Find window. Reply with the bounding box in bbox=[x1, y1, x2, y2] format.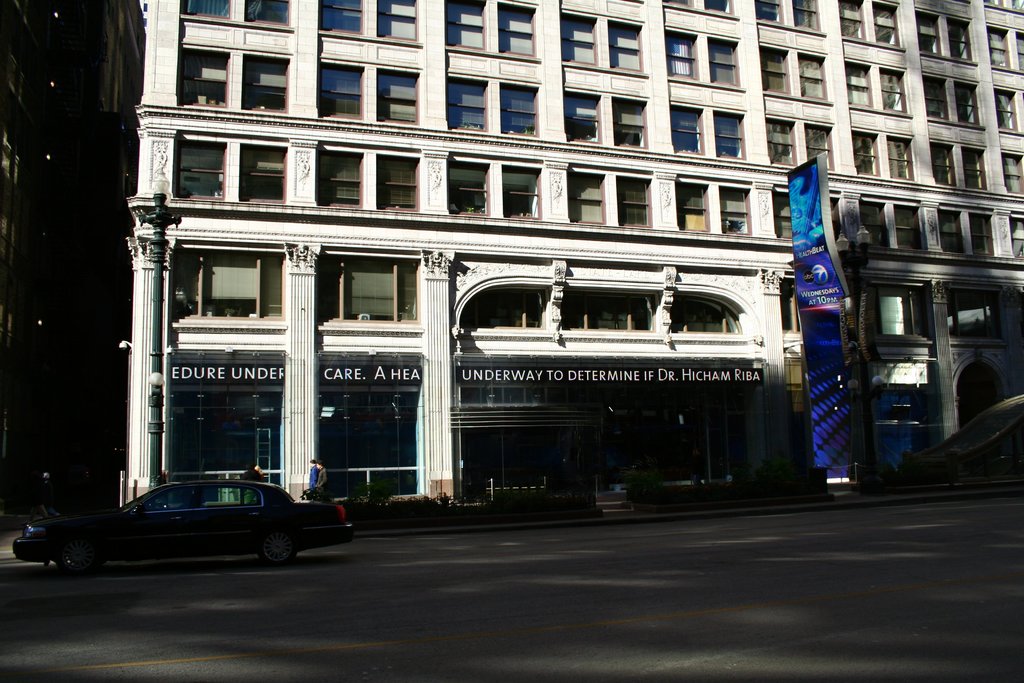
bbox=[439, 0, 544, 59].
